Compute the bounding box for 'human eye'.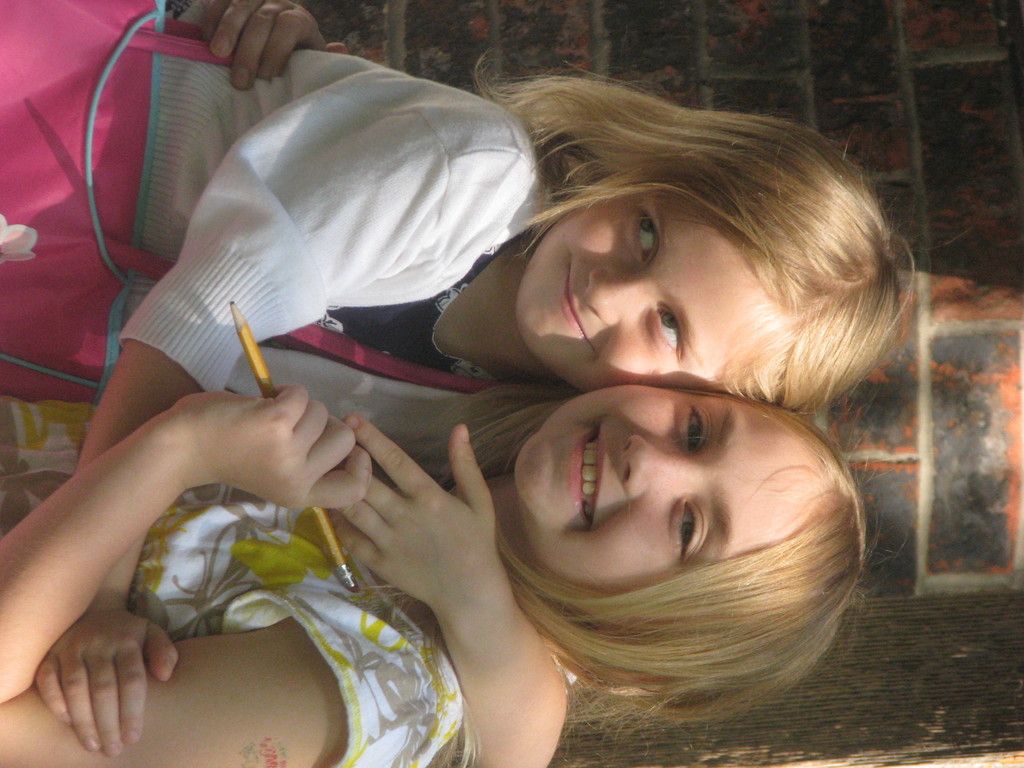
crop(620, 204, 657, 268).
